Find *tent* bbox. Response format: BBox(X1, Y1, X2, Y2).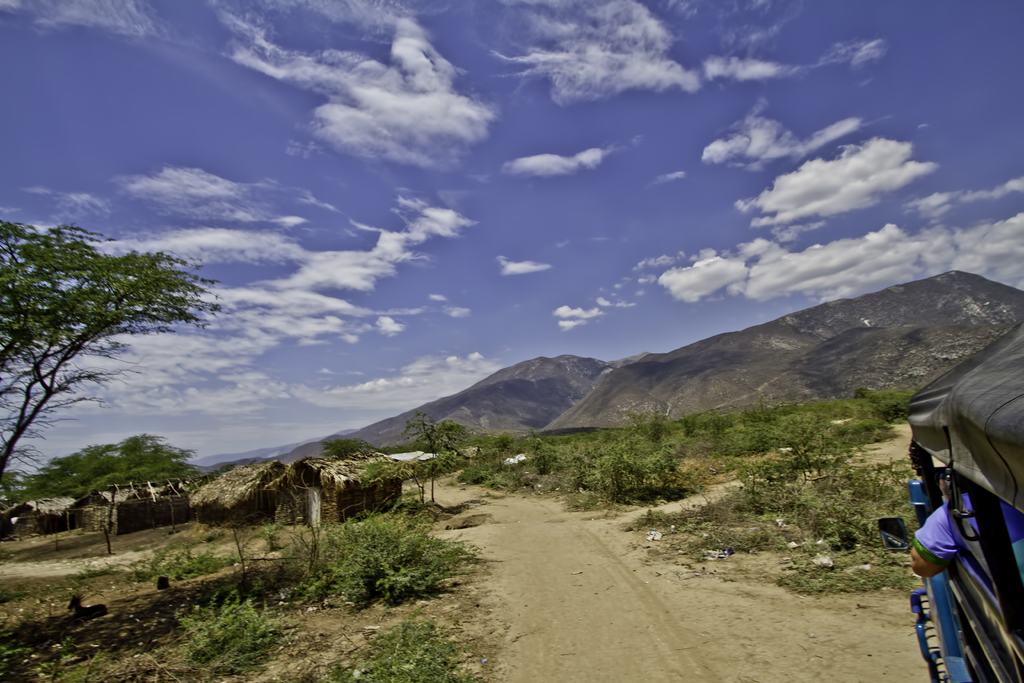
BBox(188, 464, 288, 522).
